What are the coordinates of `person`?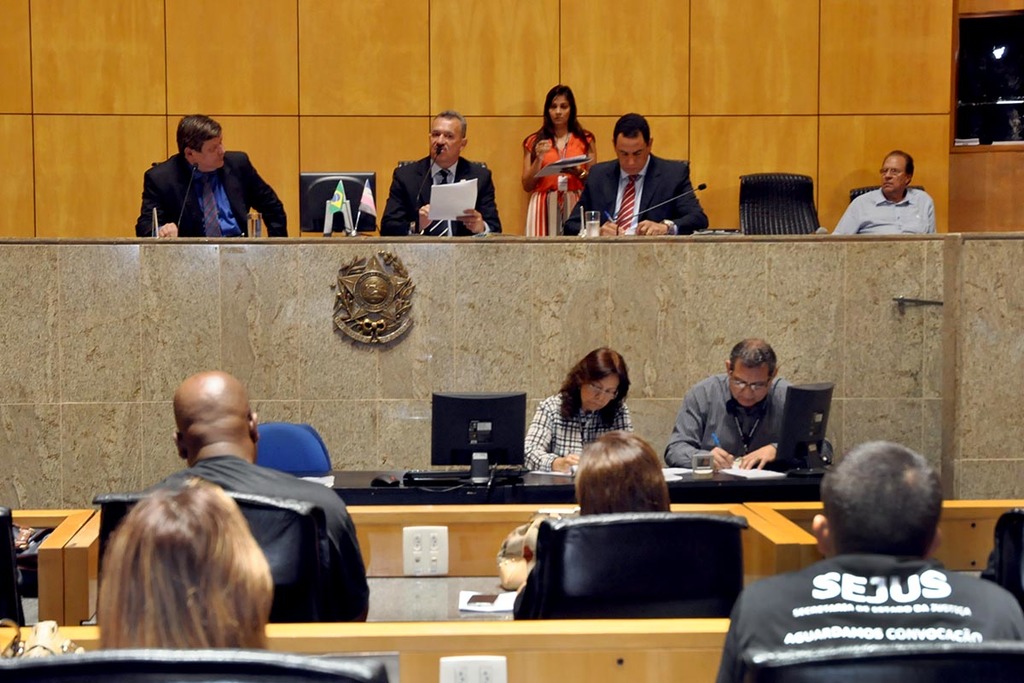
box=[713, 439, 1023, 682].
